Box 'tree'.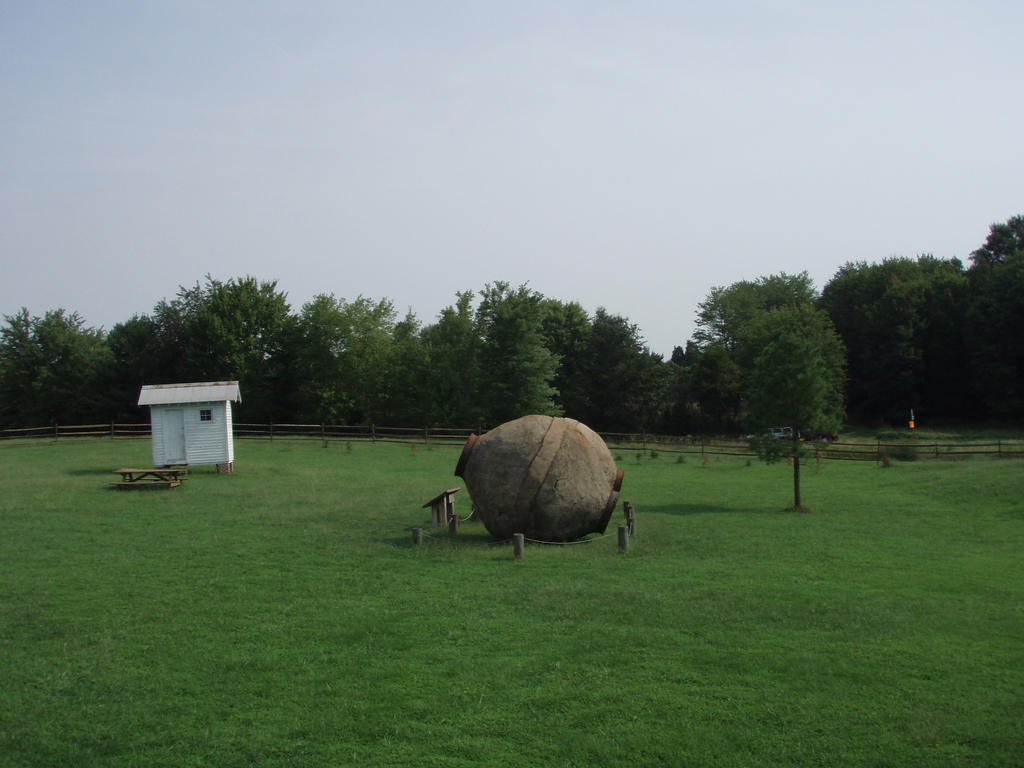
(952, 278, 1023, 437).
